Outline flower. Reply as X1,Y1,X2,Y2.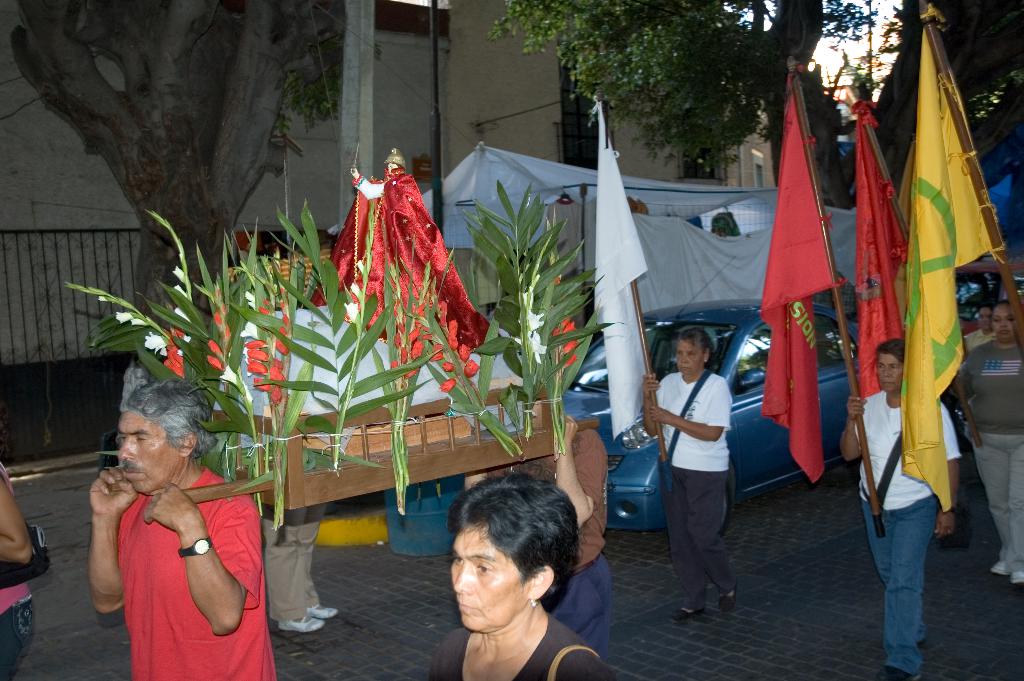
525,329,545,366.
